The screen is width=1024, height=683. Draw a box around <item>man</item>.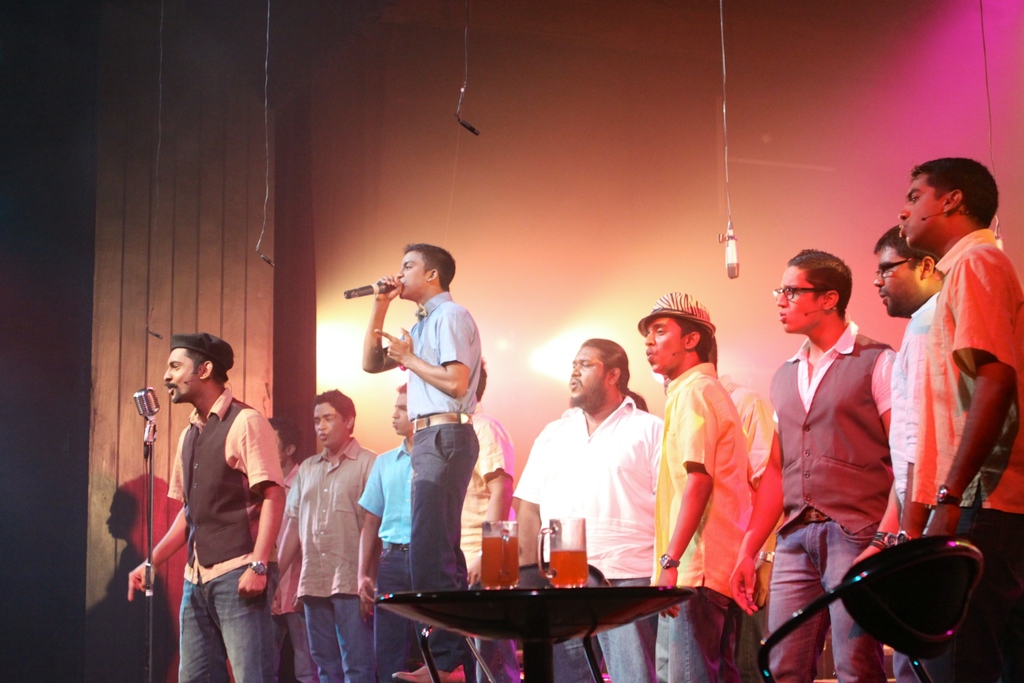
bbox=(270, 386, 376, 682).
